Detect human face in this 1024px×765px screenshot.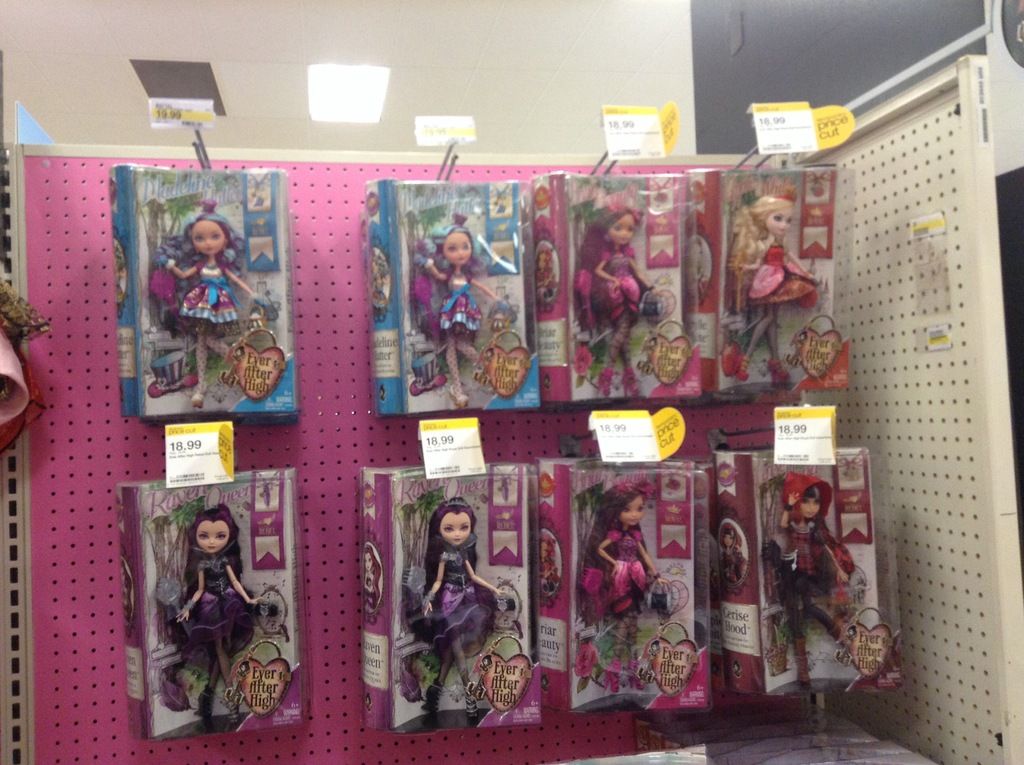
Detection: box=[196, 513, 232, 560].
